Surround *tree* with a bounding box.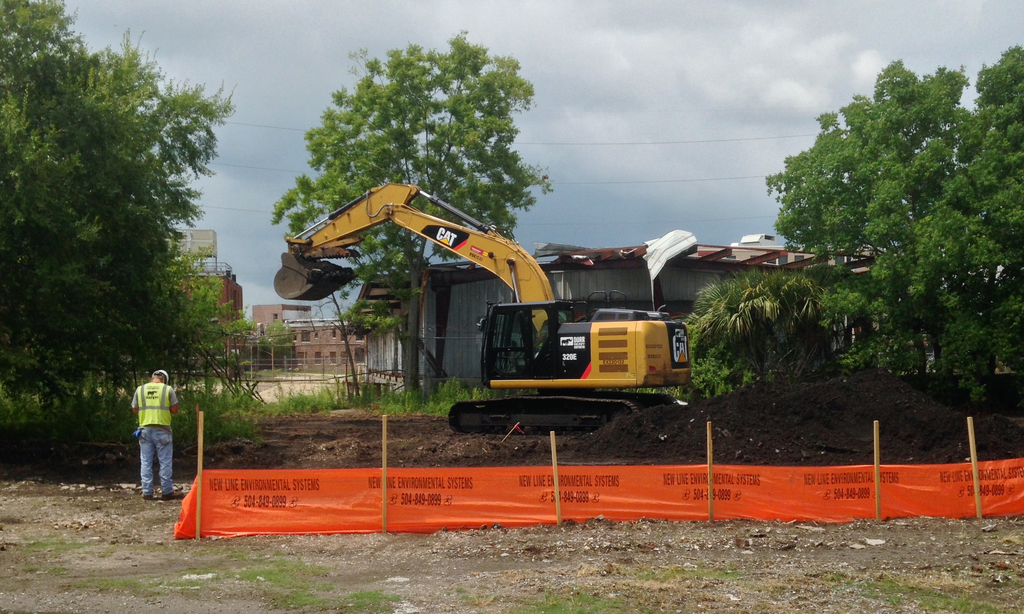
detection(777, 56, 1007, 438).
